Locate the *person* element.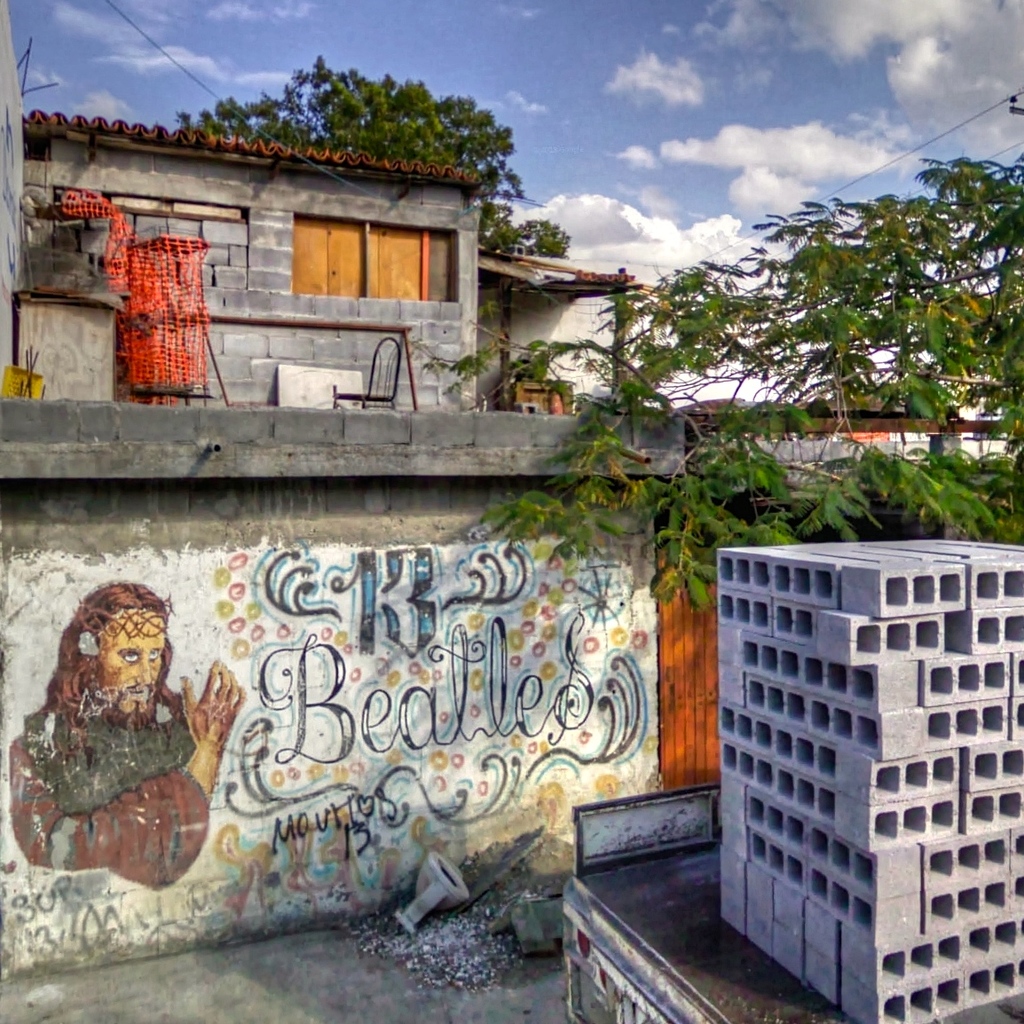
Element bbox: 7/585/248/886.
